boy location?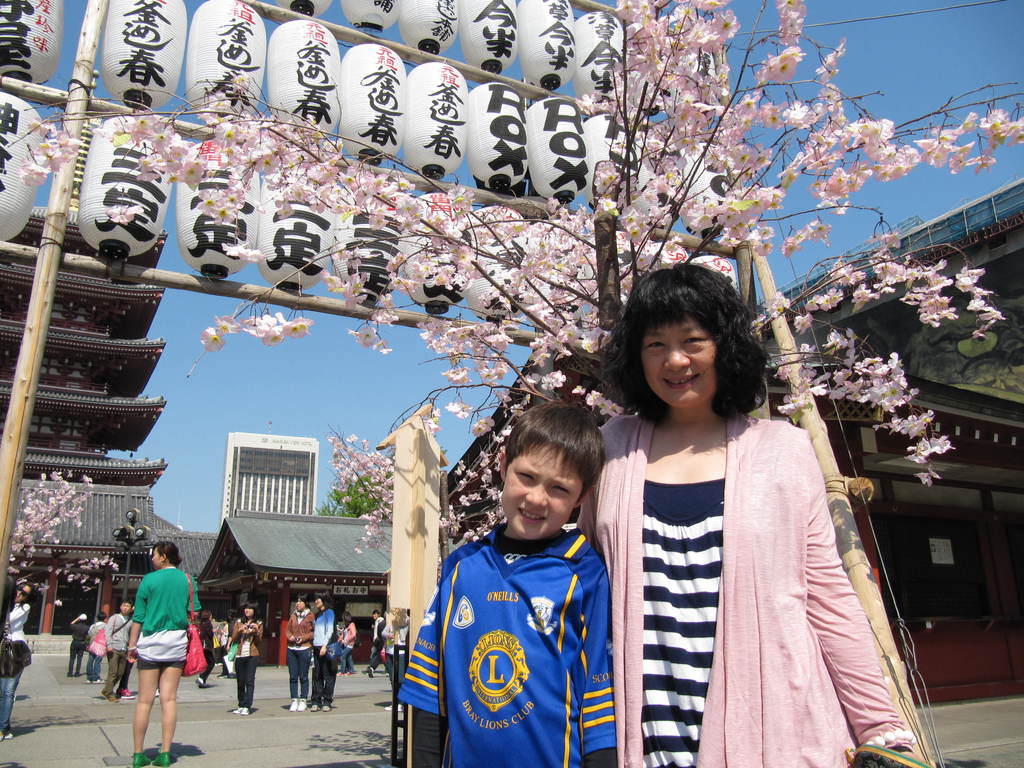
(103,598,139,707)
